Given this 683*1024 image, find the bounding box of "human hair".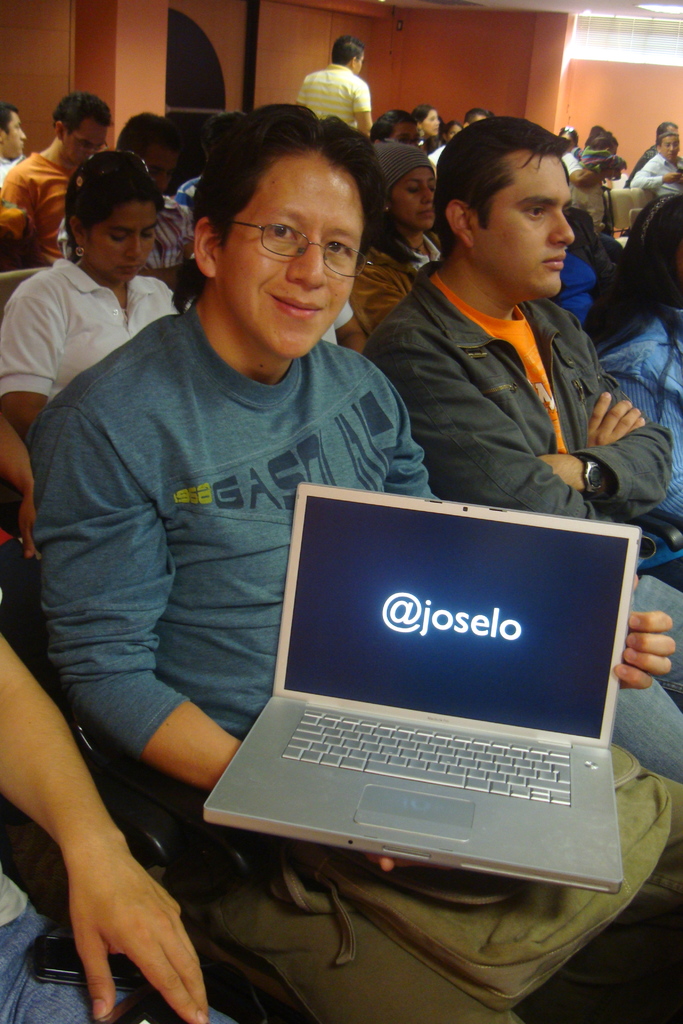
x1=0, y1=104, x2=21, y2=135.
